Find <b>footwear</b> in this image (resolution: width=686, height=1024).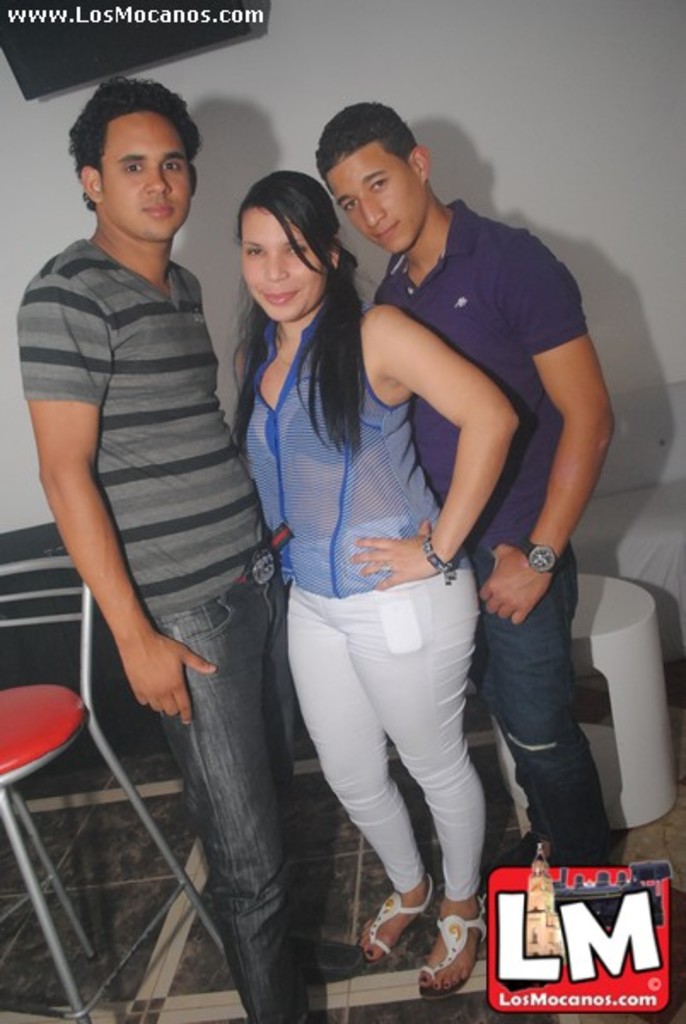
left=350, top=872, right=451, bottom=986.
